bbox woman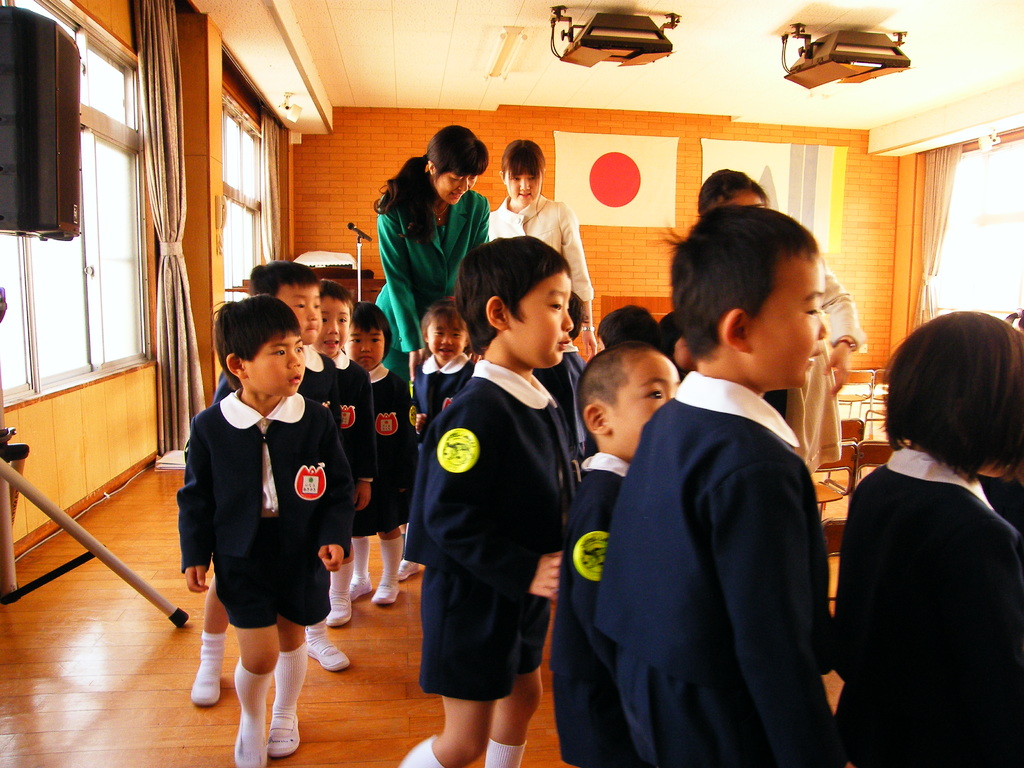
<region>363, 140, 481, 368</region>
